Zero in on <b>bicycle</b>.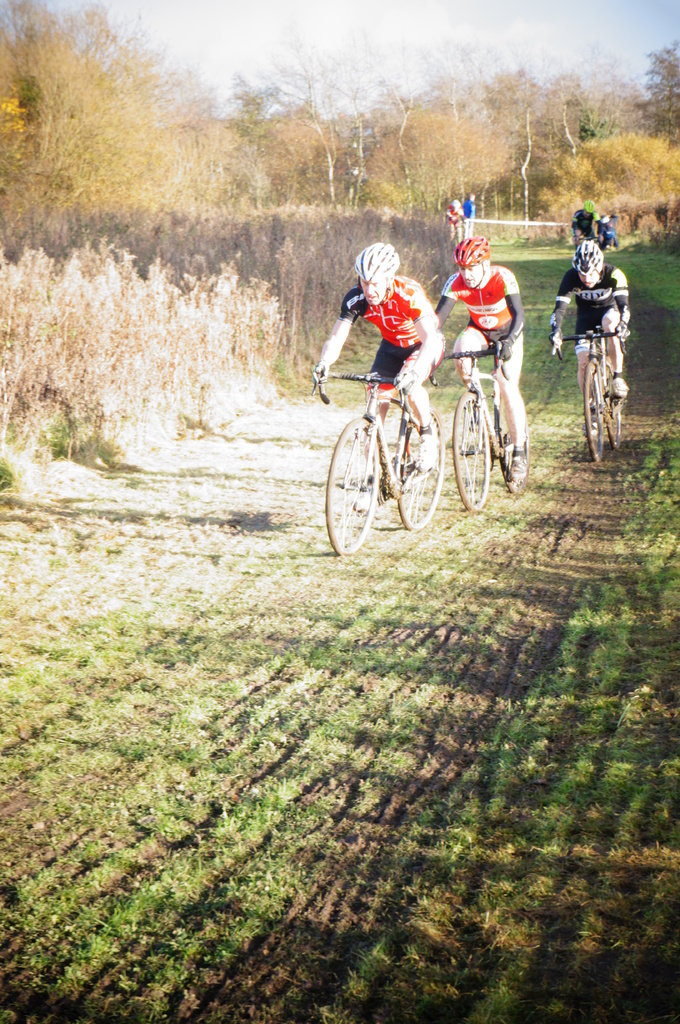
Zeroed in: [left=548, top=326, right=625, bottom=463].
